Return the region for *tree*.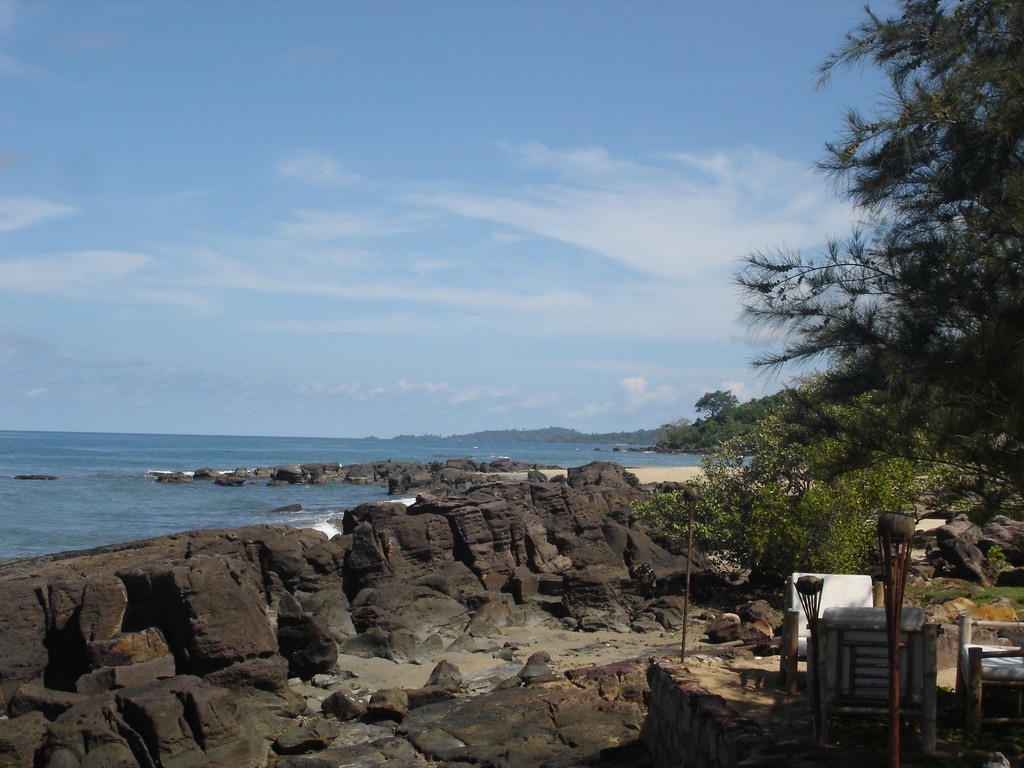
l=738, t=0, r=1023, b=508.
